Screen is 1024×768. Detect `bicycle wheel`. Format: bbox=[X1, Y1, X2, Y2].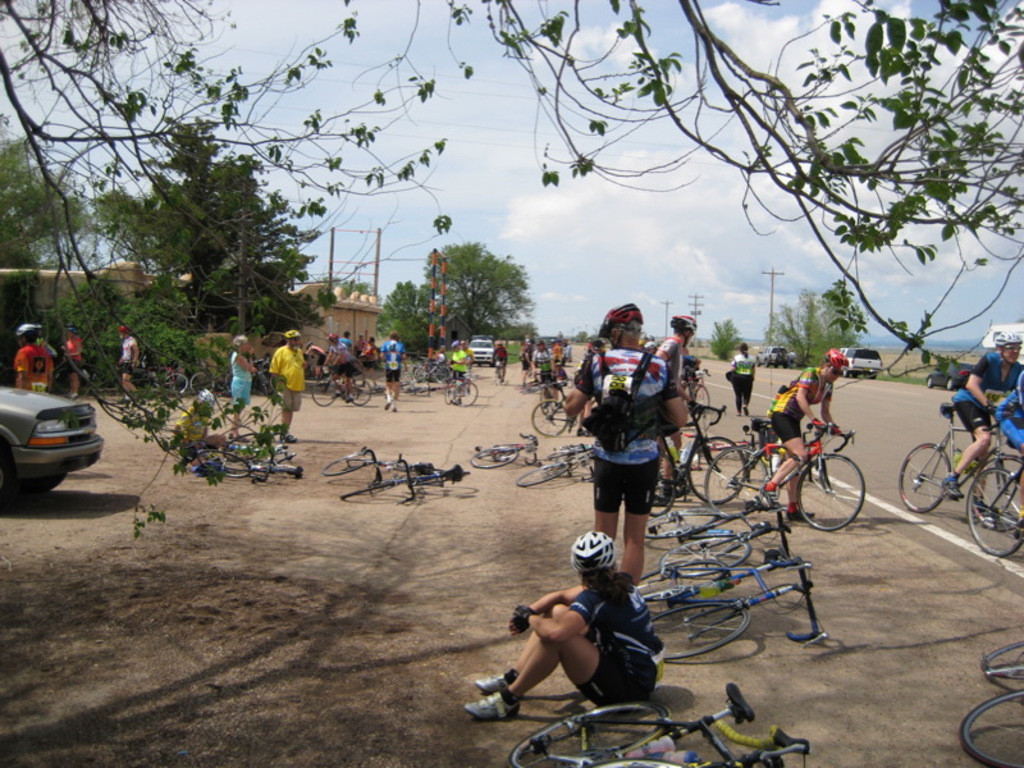
bbox=[56, 366, 86, 408].
